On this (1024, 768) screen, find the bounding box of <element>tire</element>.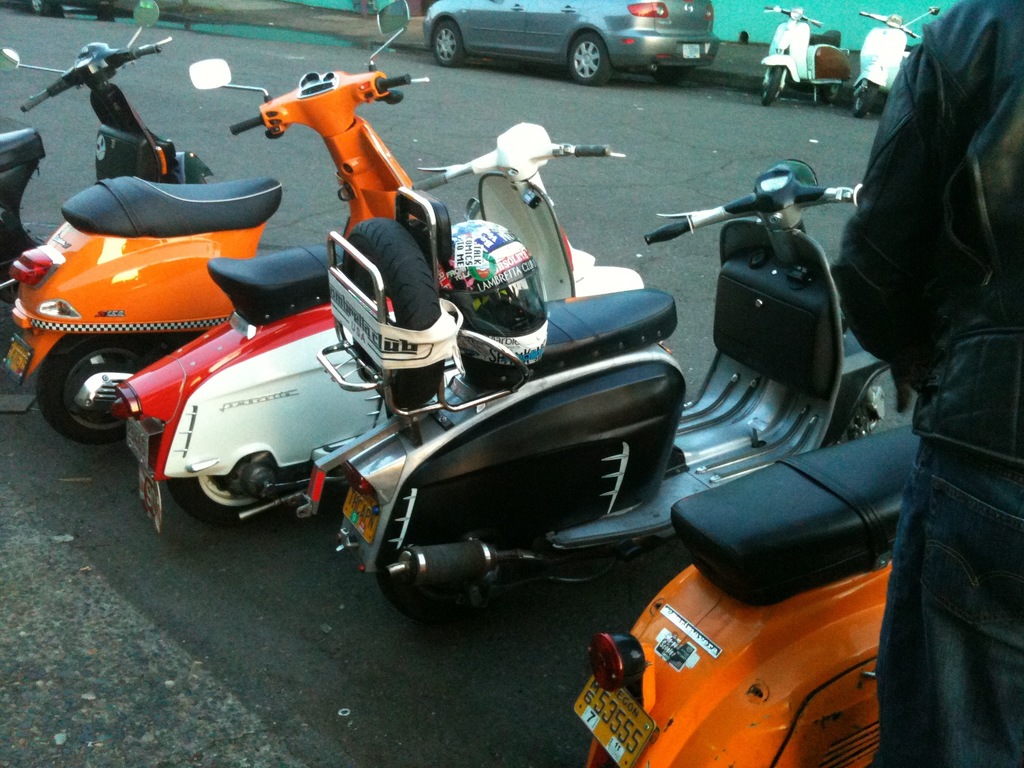
Bounding box: bbox=(26, 0, 54, 20).
